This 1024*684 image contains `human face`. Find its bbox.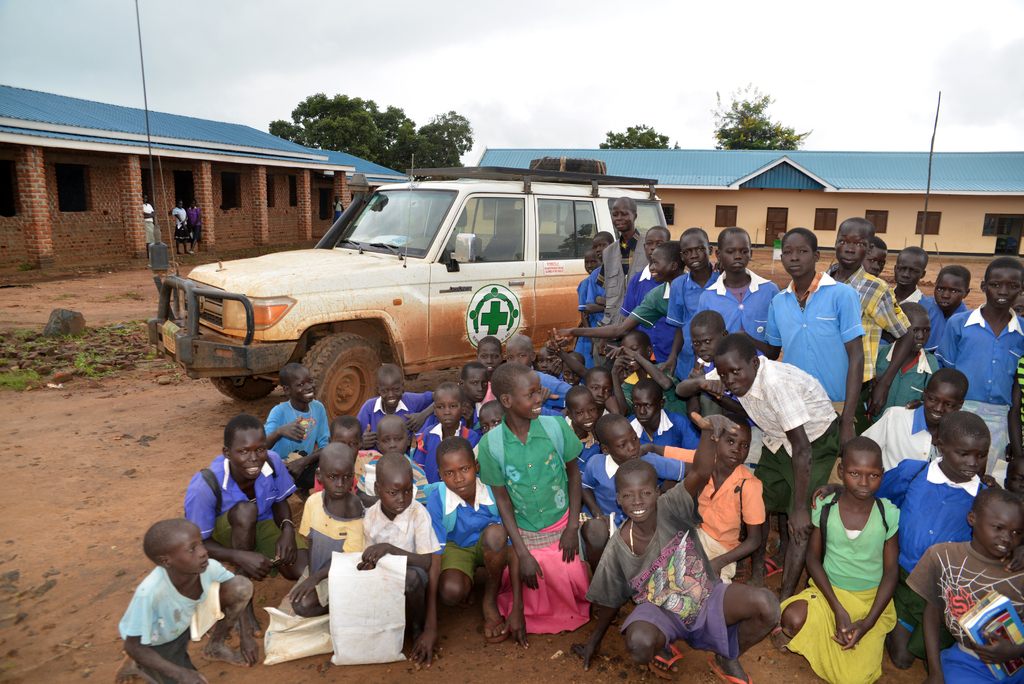
select_region(319, 452, 354, 503).
